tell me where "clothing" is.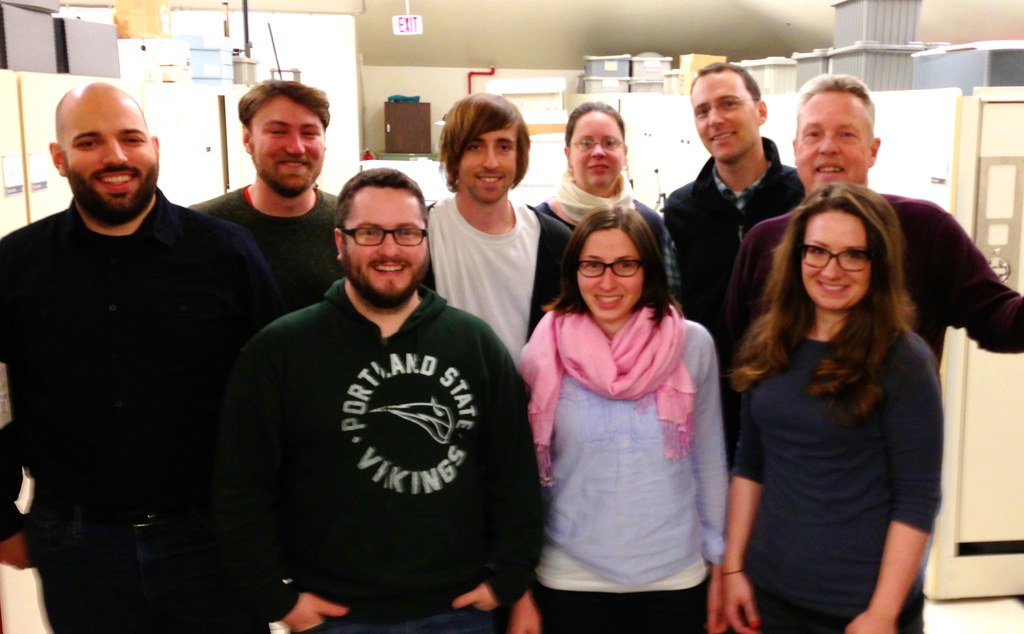
"clothing" is at (732,307,943,633).
